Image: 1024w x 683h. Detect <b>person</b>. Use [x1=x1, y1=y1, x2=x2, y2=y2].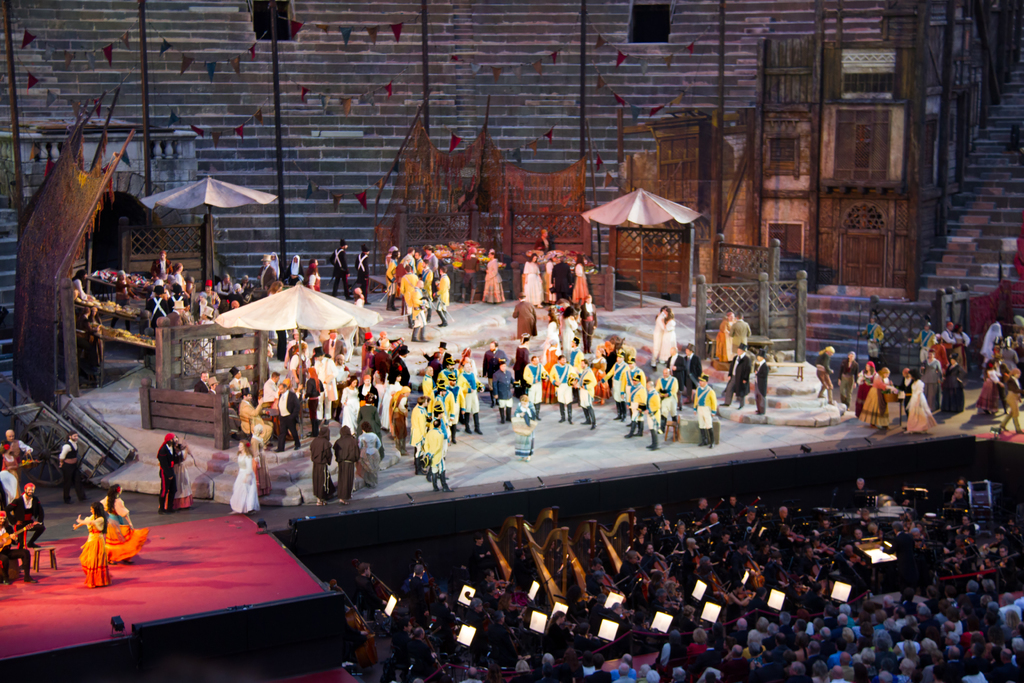
[x1=542, y1=251, x2=557, y2=308].
